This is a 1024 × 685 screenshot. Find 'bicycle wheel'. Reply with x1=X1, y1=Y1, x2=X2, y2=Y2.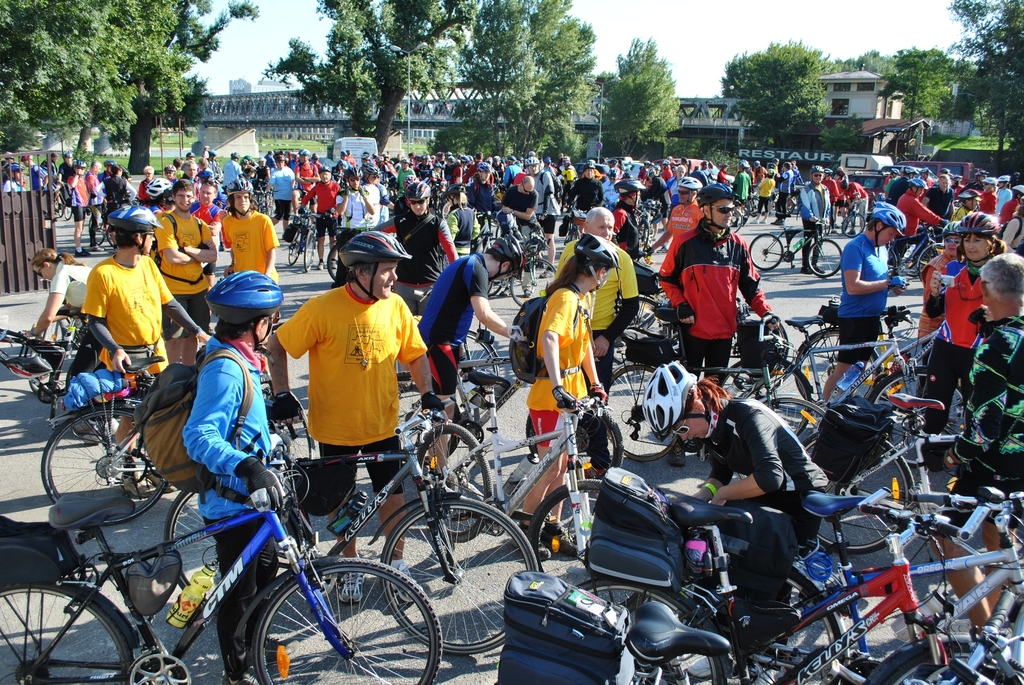
x1=745, y1=196, x2=761, y2=214.
